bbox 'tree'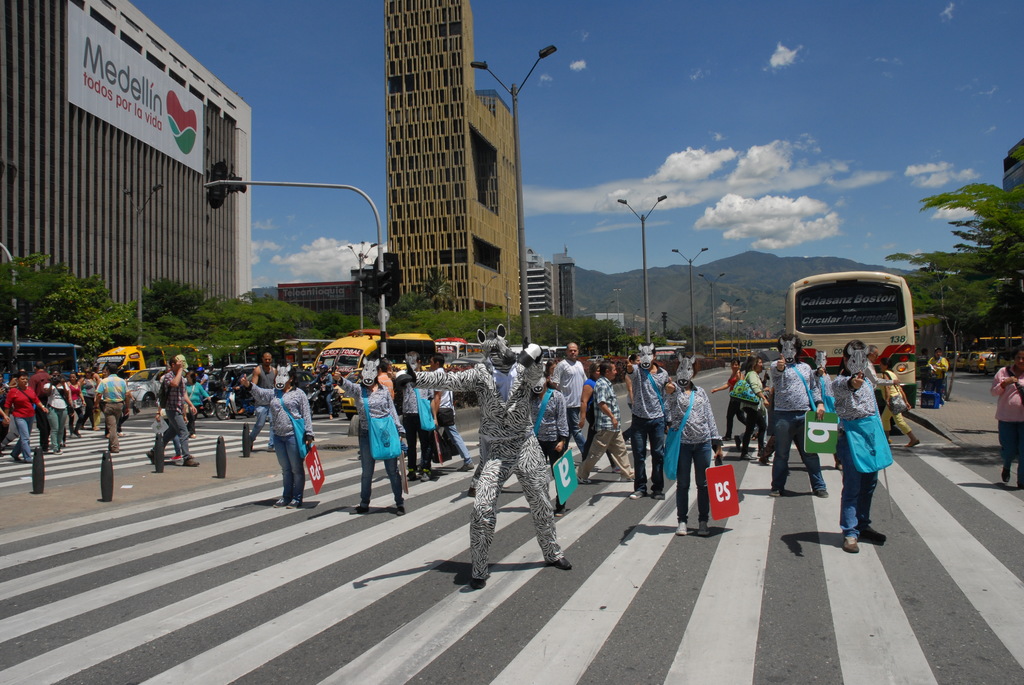
left=212, top=279, right=370, bottom=347
